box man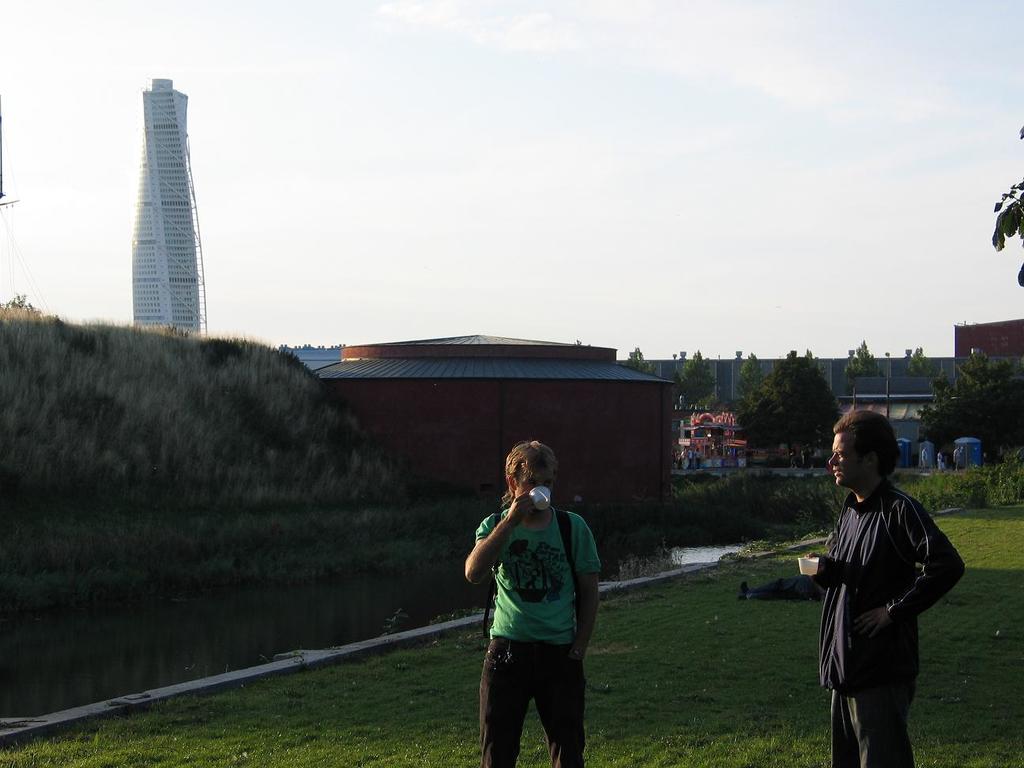
<region>804, 410, 963, 767</region>
